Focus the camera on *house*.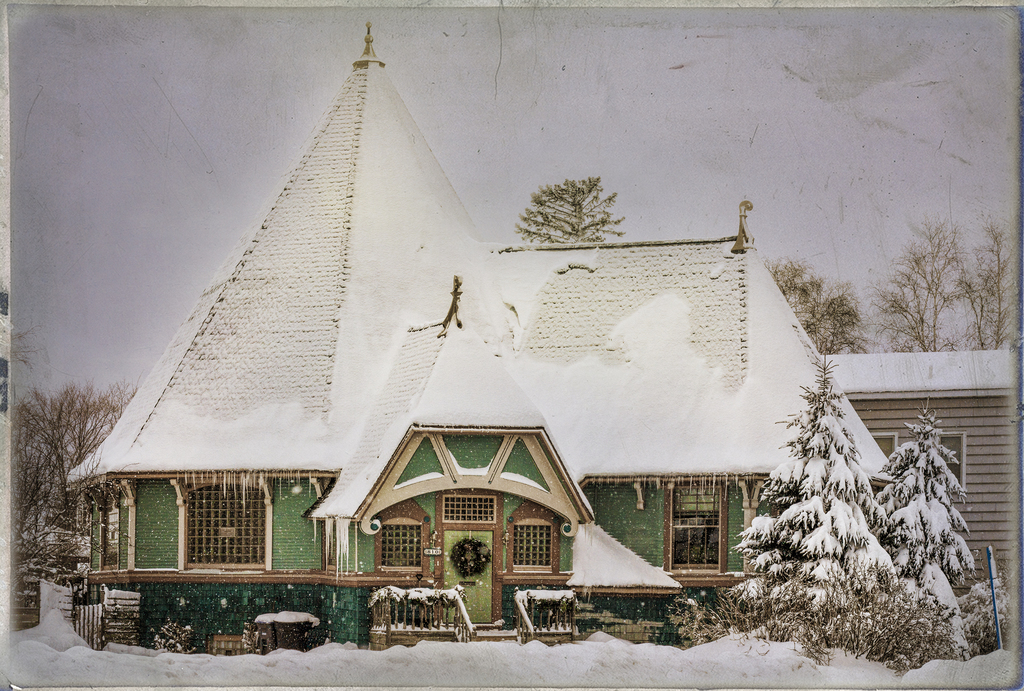
Focus region: crop(821, 350, 1023, 650).
